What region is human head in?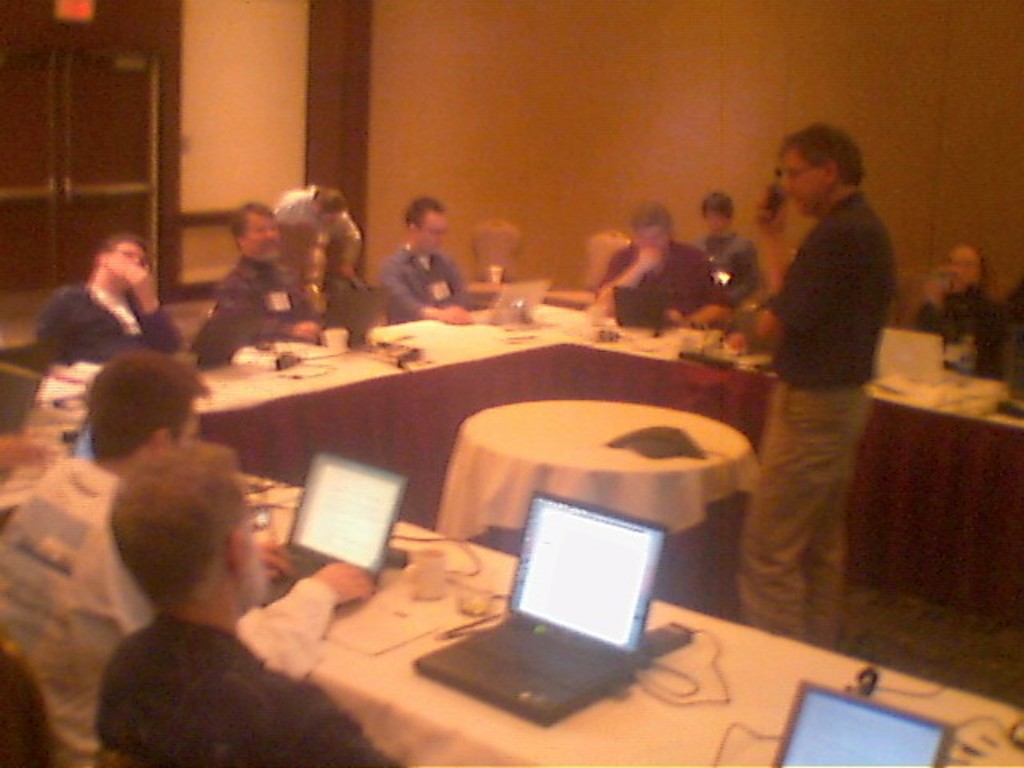
947, 240, 989, 293.
